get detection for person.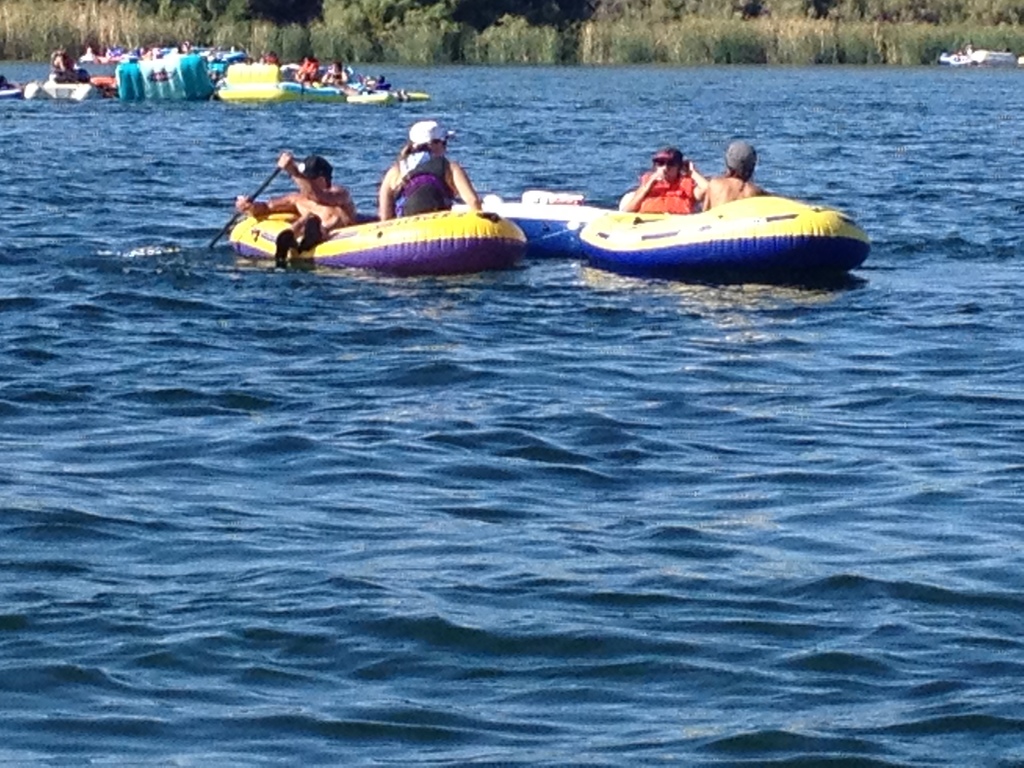
Detection: BBox(232, 148, 361, 266).
